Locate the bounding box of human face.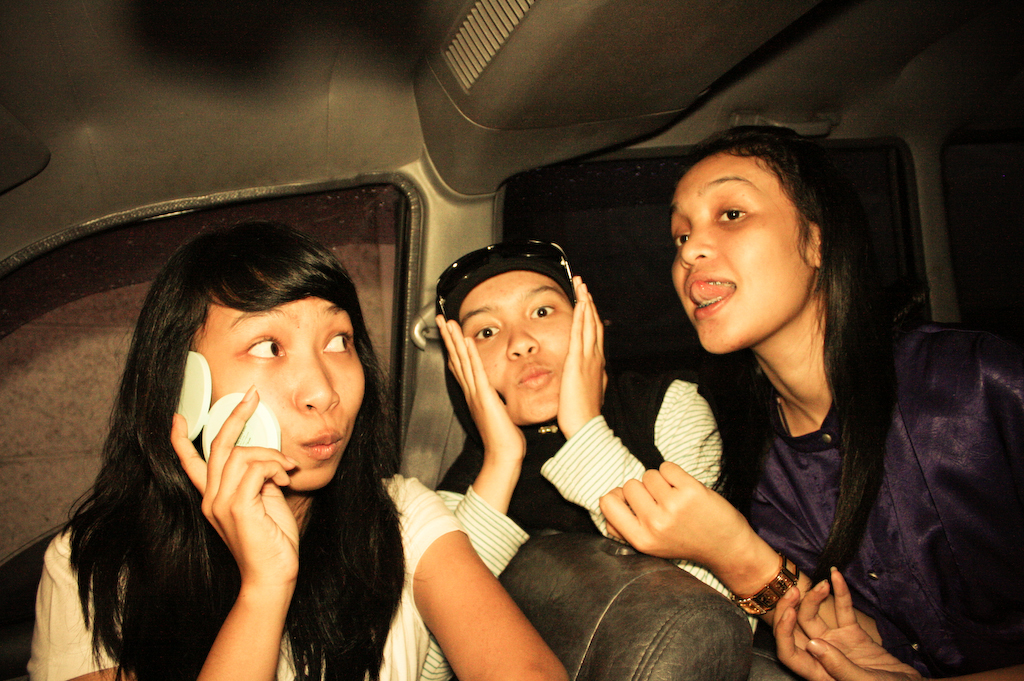
Bounding box: 671:144:812:359.
